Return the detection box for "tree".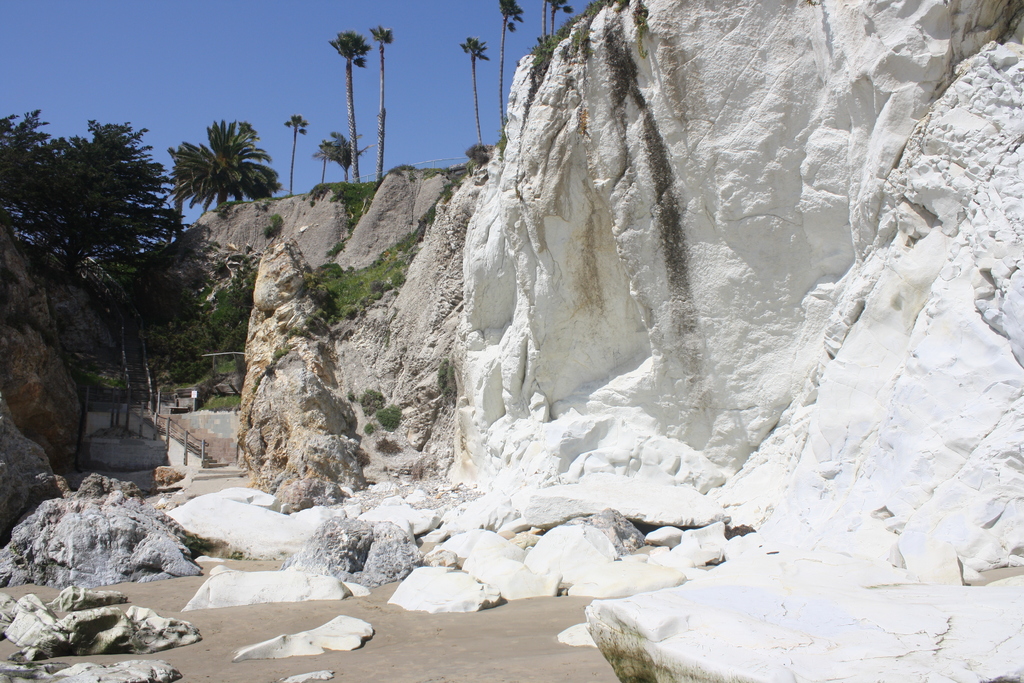
select_region(371, 23, 394, 179).
